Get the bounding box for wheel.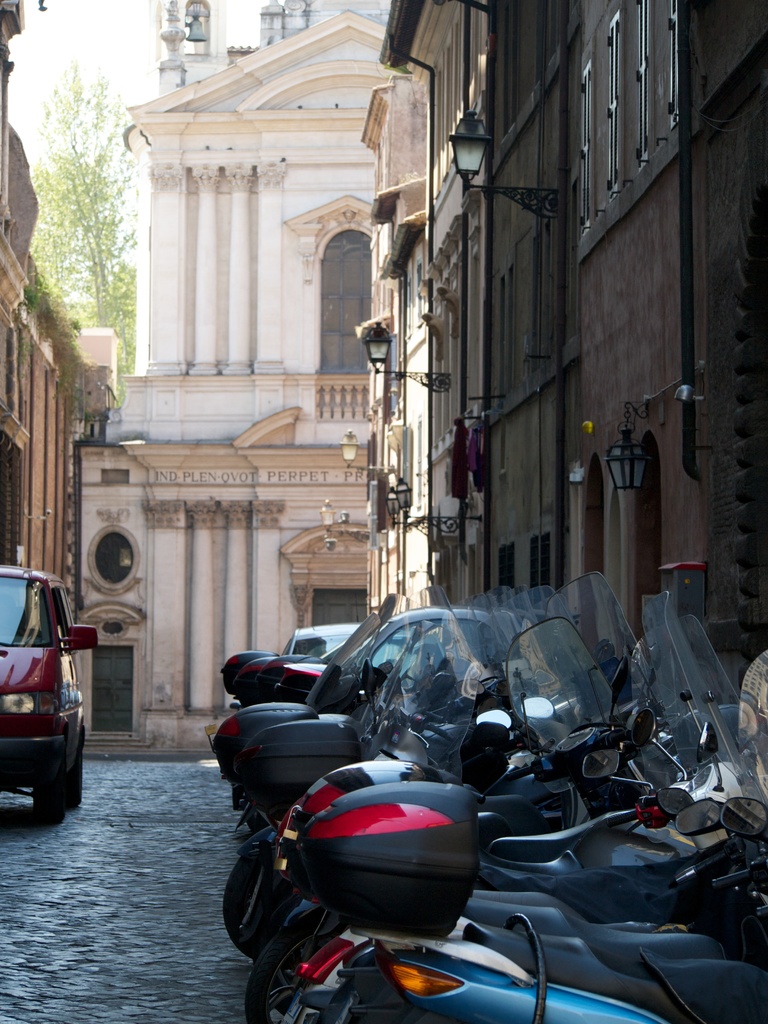
29:772:65:832.
